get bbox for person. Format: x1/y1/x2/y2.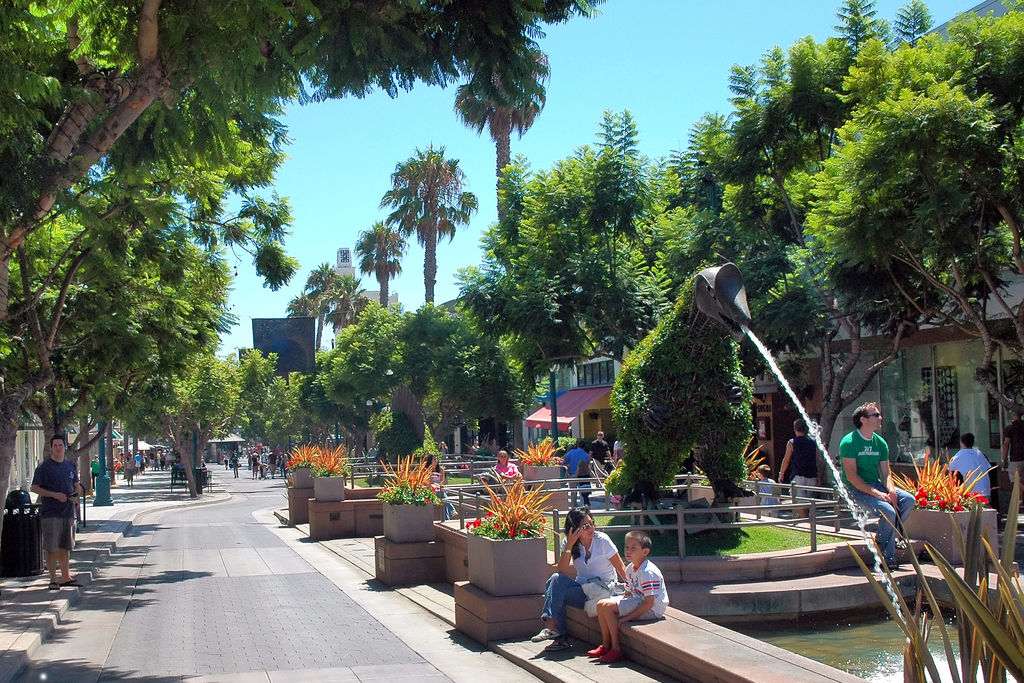
530/506/625/653.
